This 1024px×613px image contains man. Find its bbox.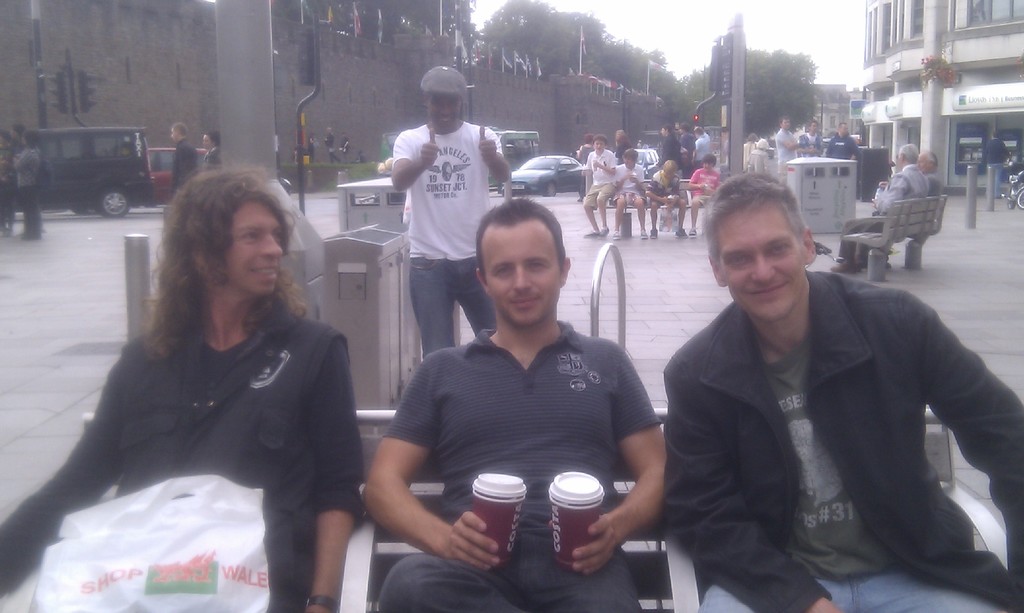
{"left": 776, "top": 115, "right": 797, "bottom": 184}.
